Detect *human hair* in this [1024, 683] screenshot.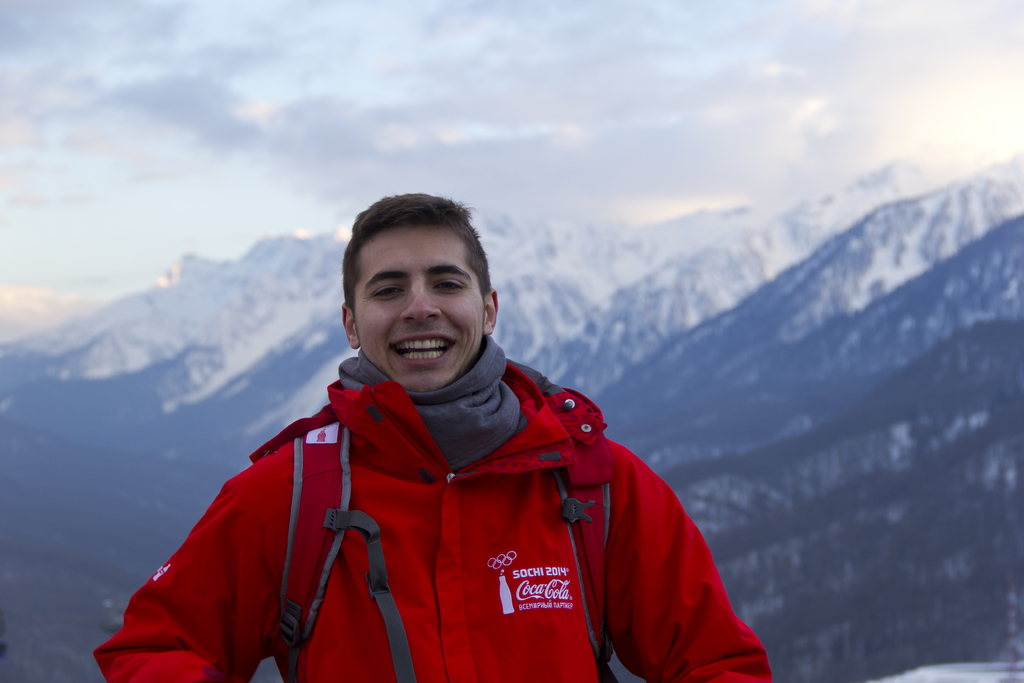
Detection: 343, 204, 488, 376.
